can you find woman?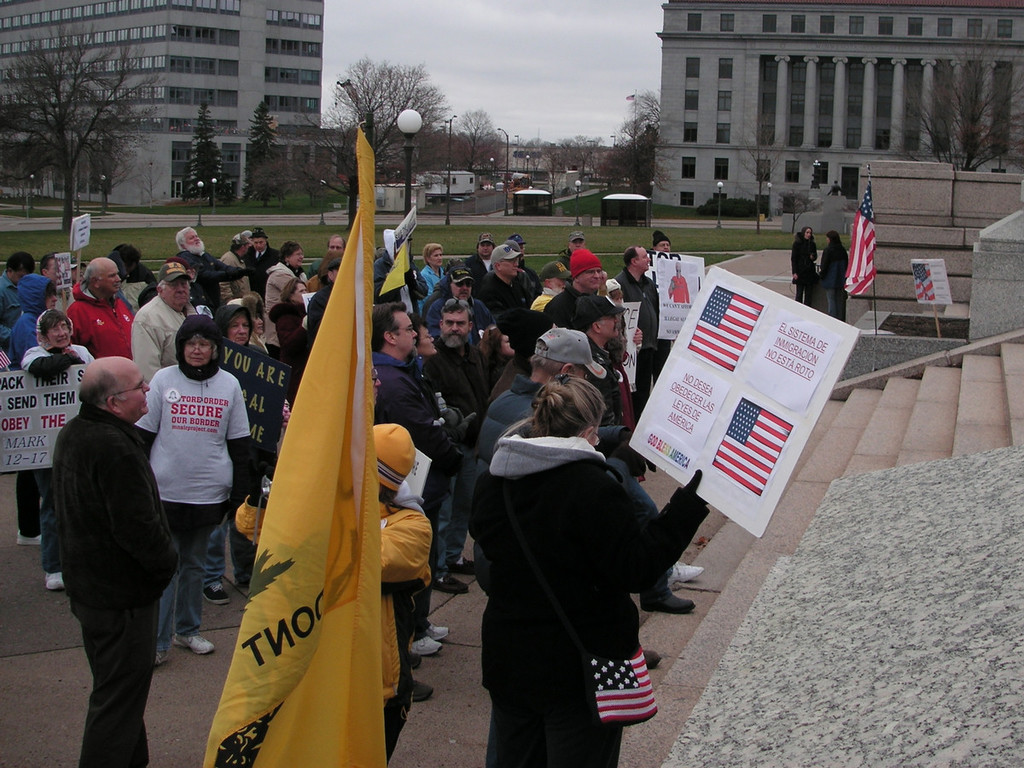
Yes, bounding box: crop(127, 310, 253, 672).
